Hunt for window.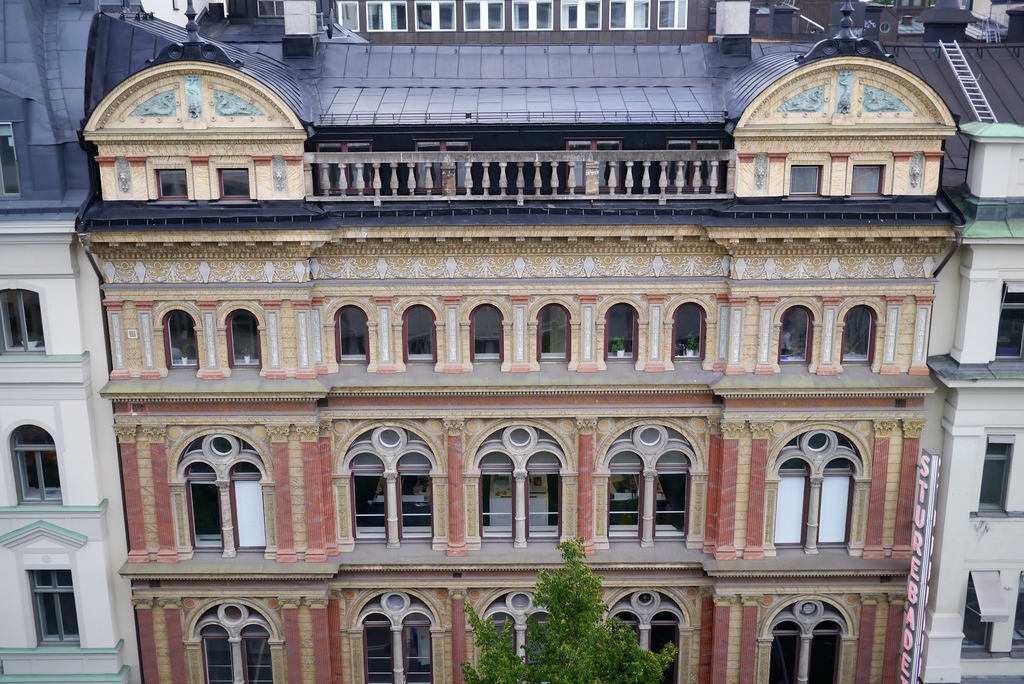
Hunted down at 768,603,848,683.
